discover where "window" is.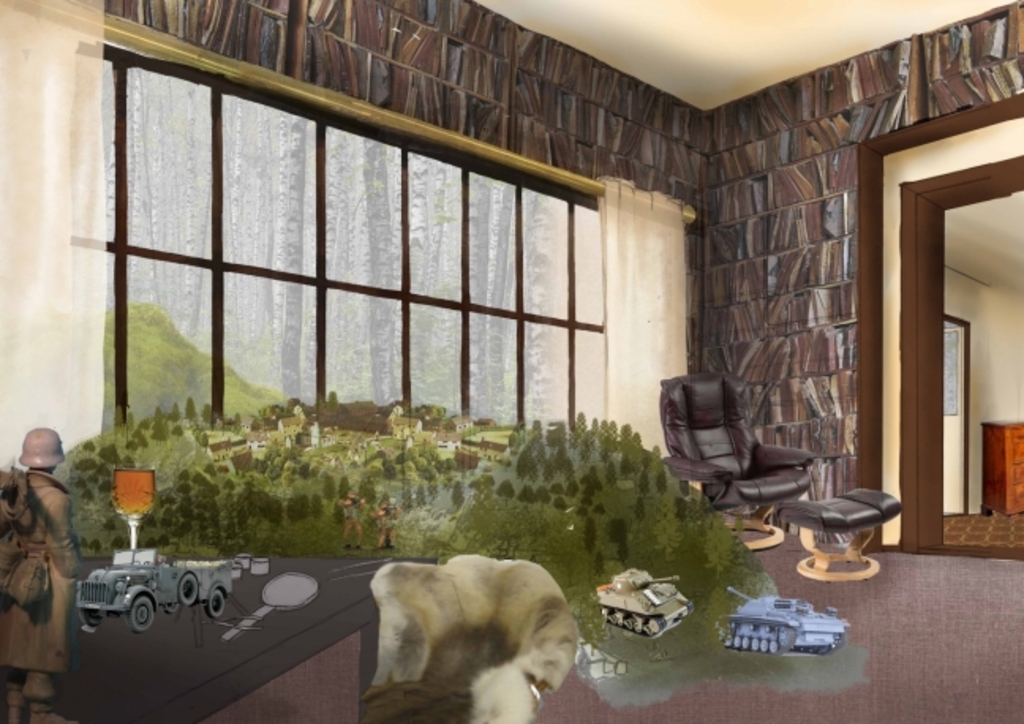
Discovered at region(106, 43, 604, 438).
